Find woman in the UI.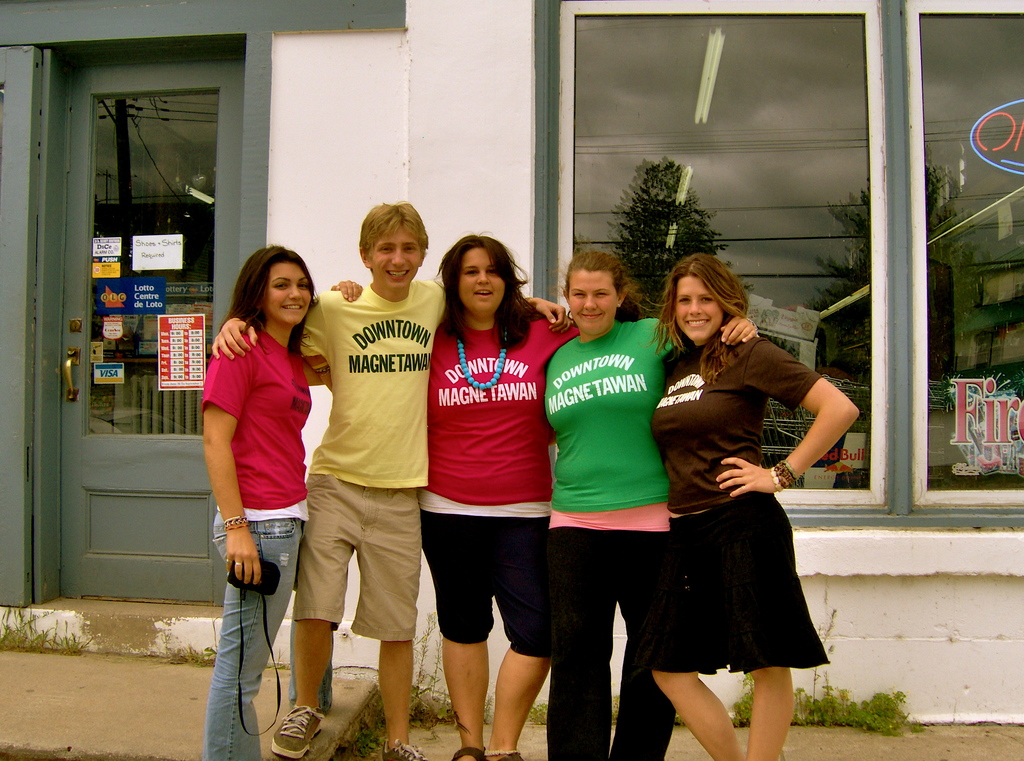
UI element at Rect(409, 227, 582, 760).
